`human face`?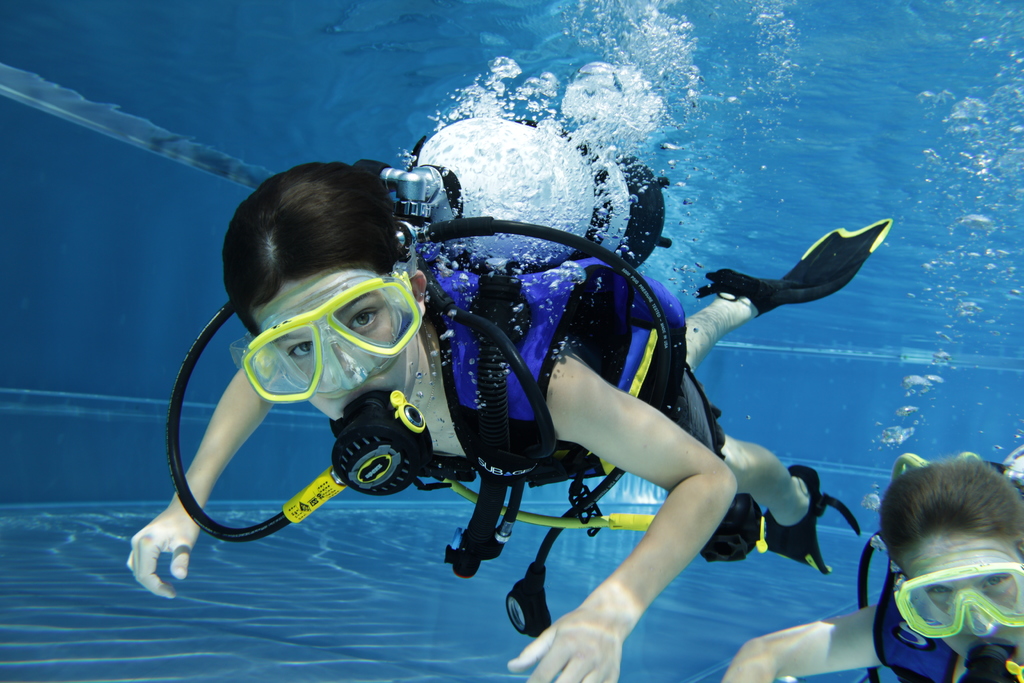
900, 541, 1023, 670
